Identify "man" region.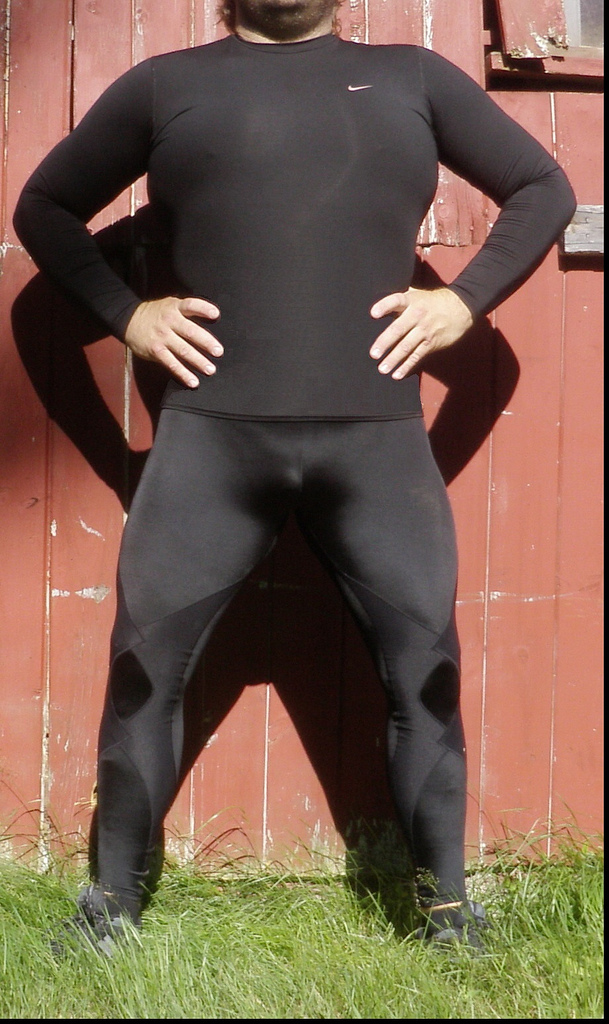
Region: <box>32,0,543,923</box>.
